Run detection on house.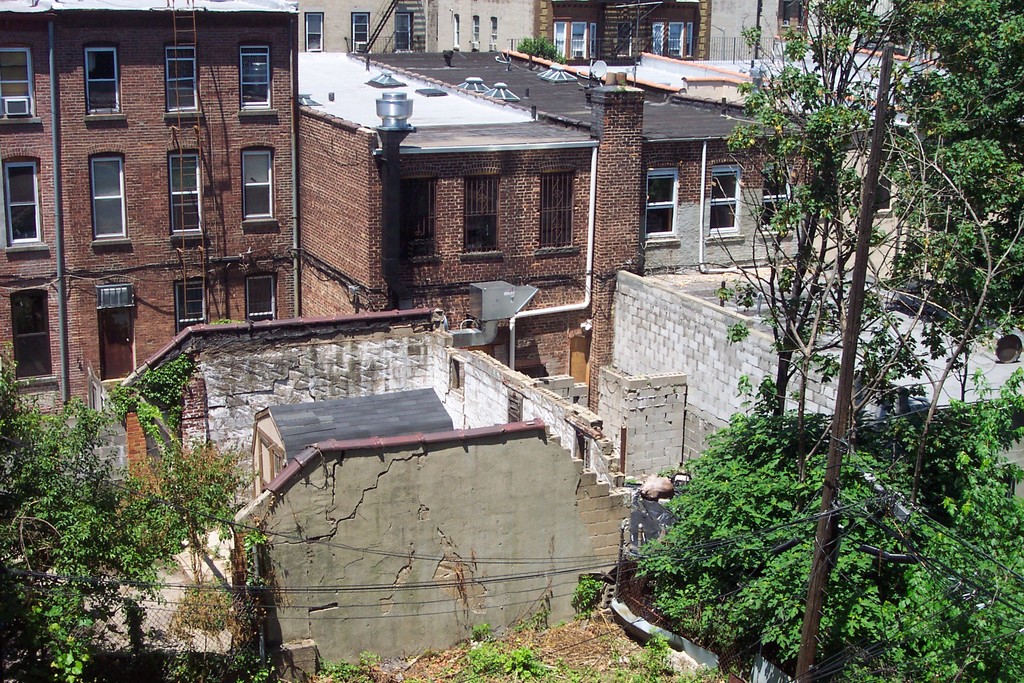
Result: x1=3, y1=0, x2=314, y2=395.
